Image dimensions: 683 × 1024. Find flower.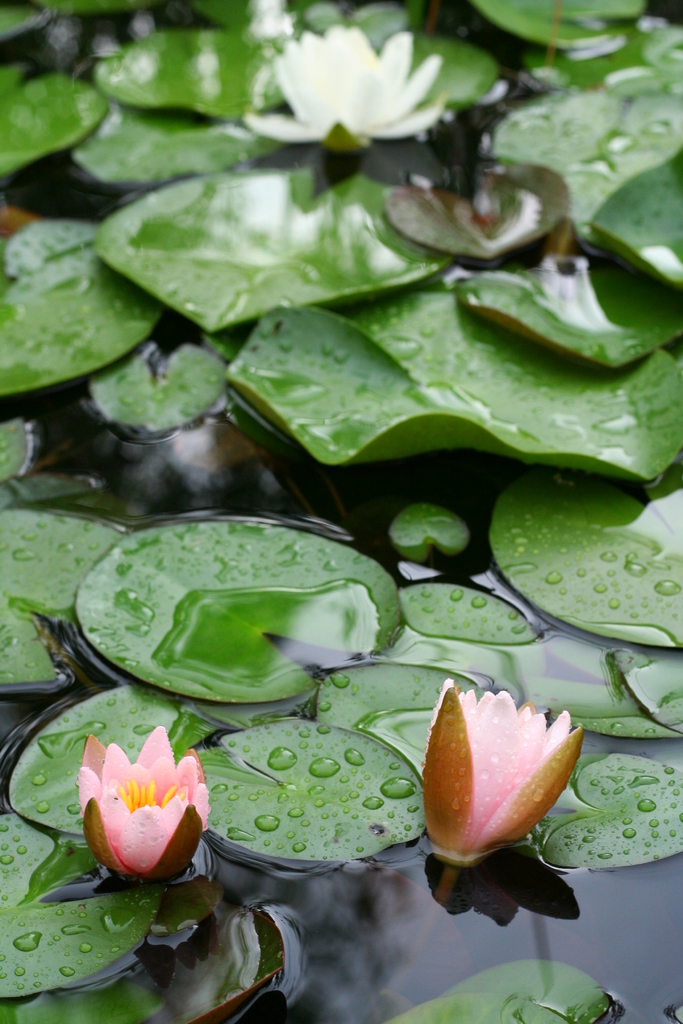
bbox(418, 668, 582, 874).
